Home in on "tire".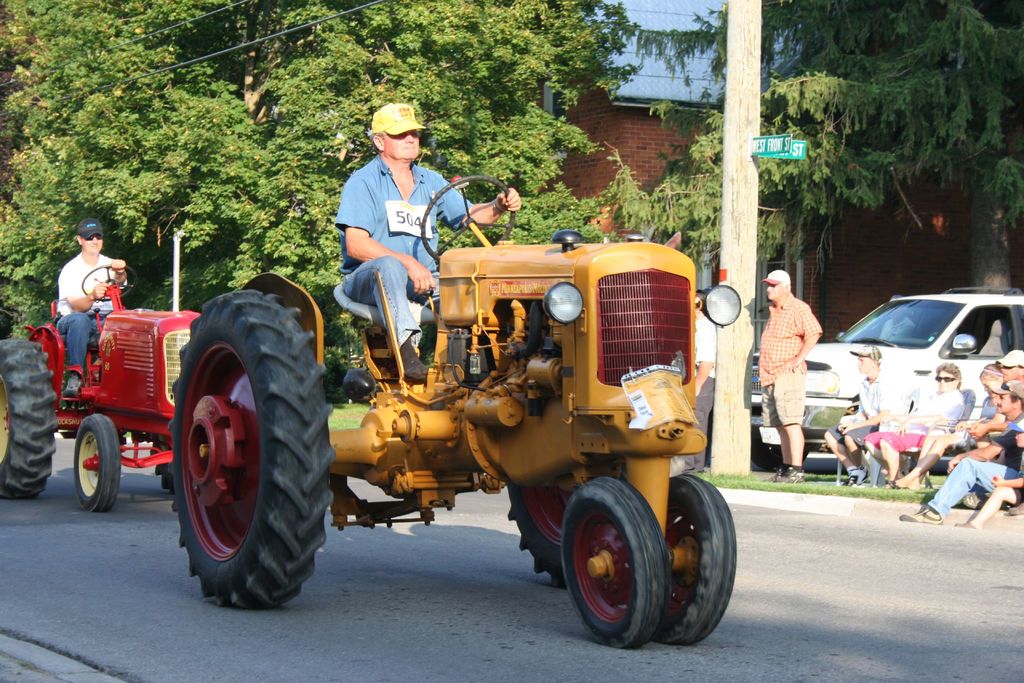
Homed in at {"x1": 559, "y1": 473, "x2": 675, "y2": 646}.
